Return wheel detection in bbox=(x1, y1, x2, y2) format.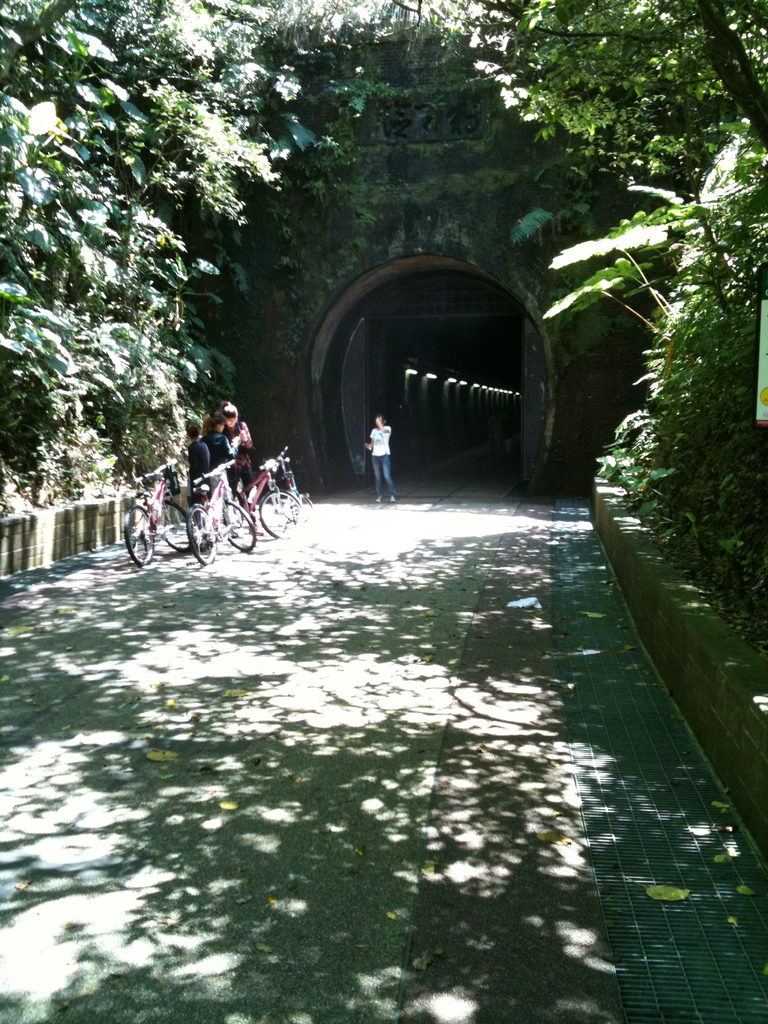
bbox=(163, 504, 191, 549).
